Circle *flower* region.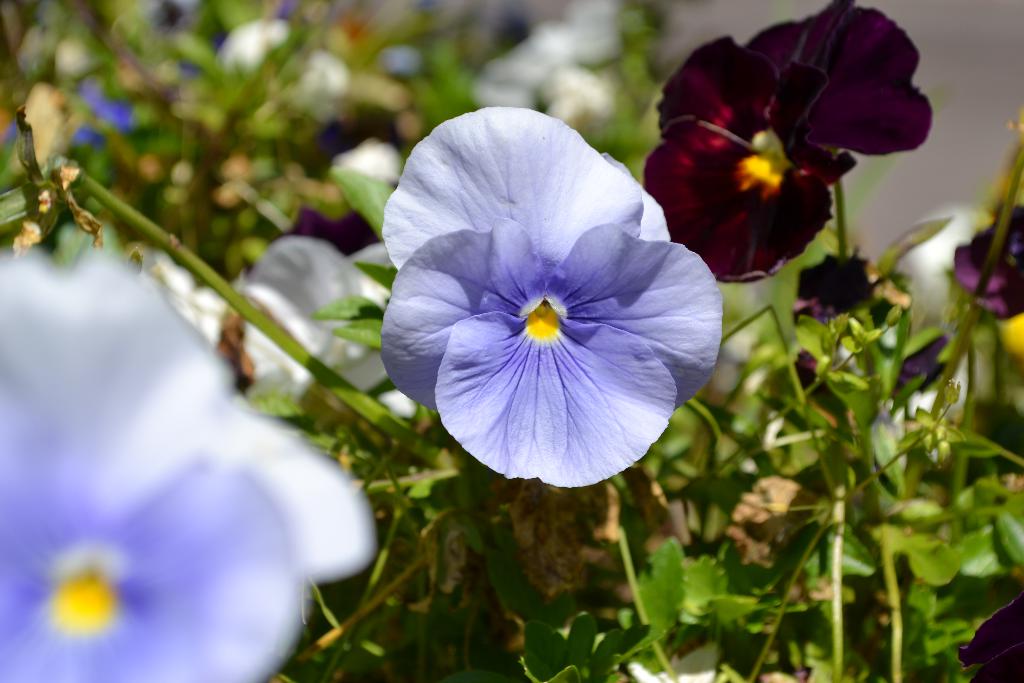
Region: bbox=(309, 108, 401, 160).
